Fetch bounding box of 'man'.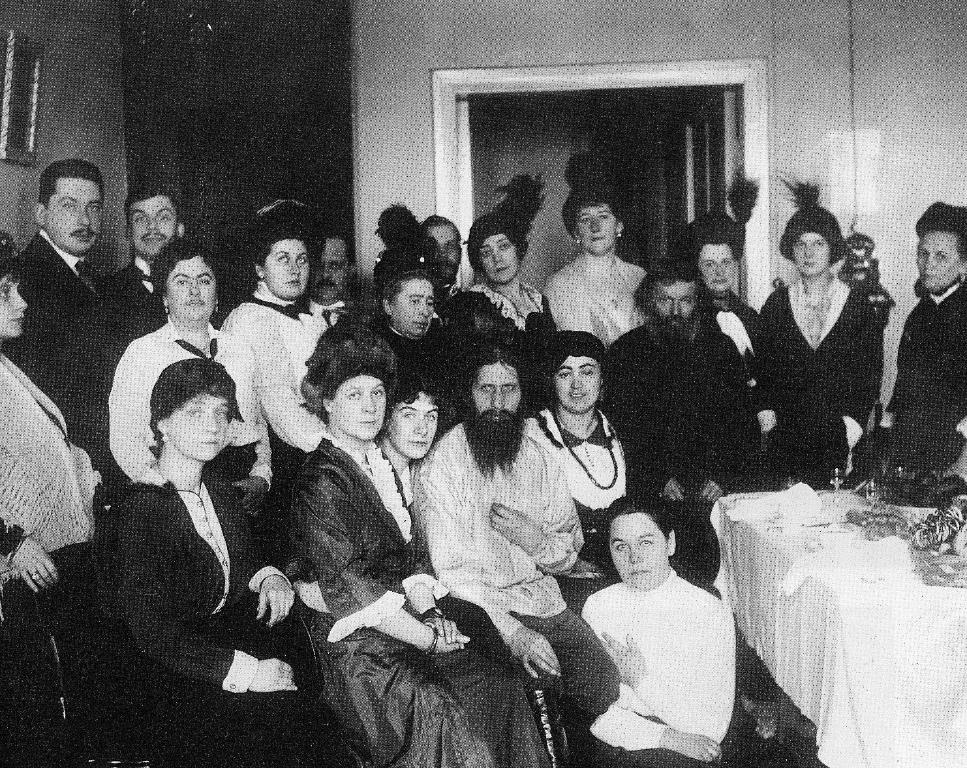
Bbox: bbox=(106, 187, 182, 339).
